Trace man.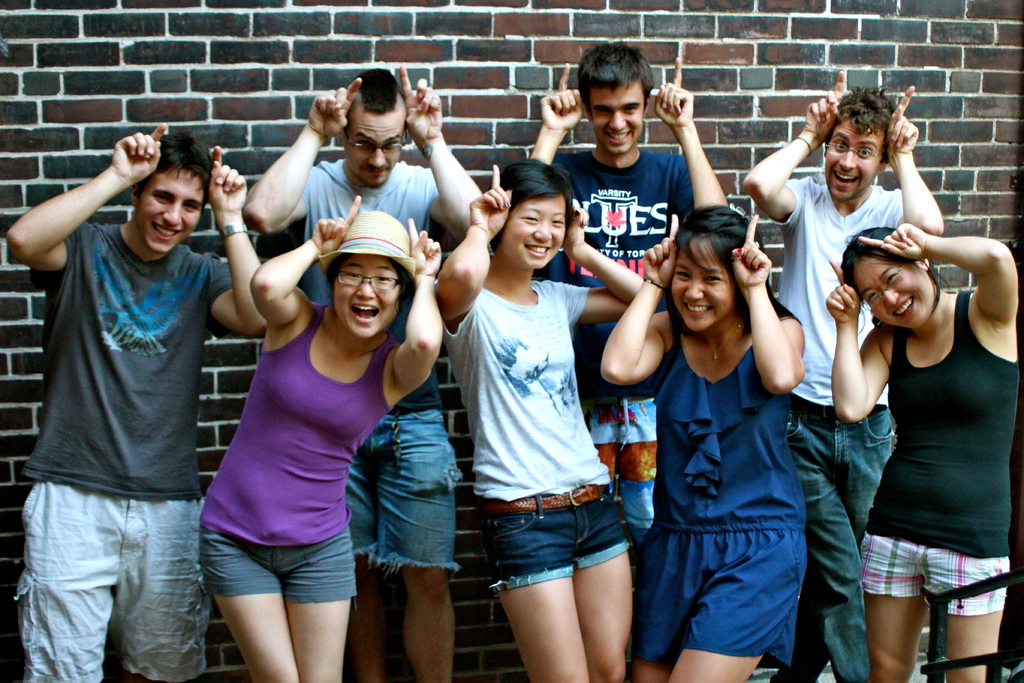
Traced to (x1=13, y1=77, x2=245, y2=682).
